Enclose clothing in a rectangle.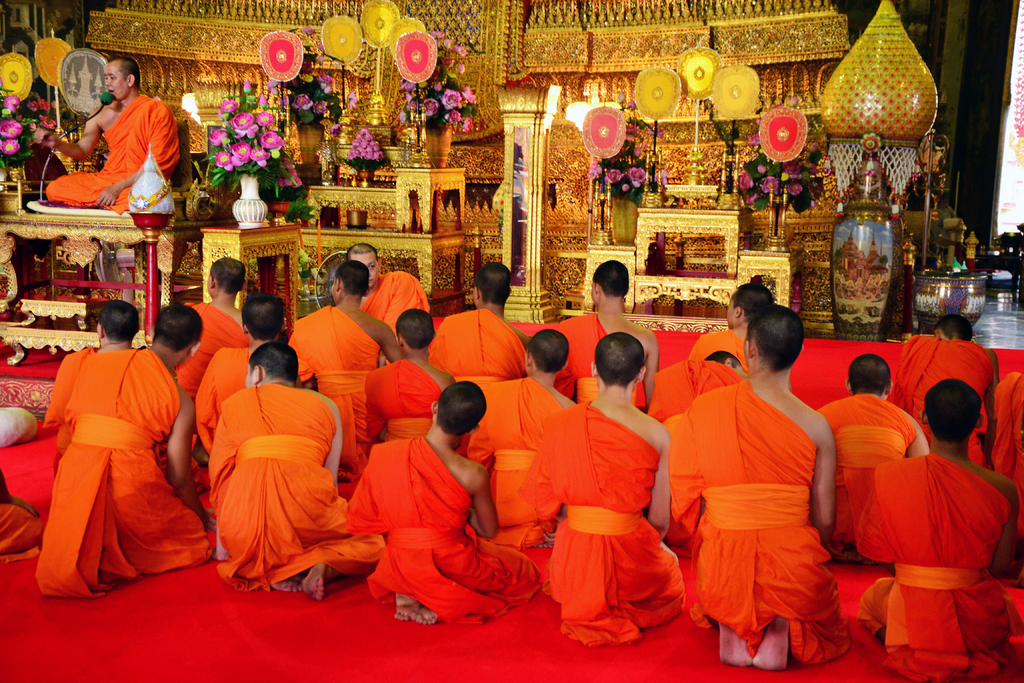
<bbox>423, 310, 525, 385</bbox>.
